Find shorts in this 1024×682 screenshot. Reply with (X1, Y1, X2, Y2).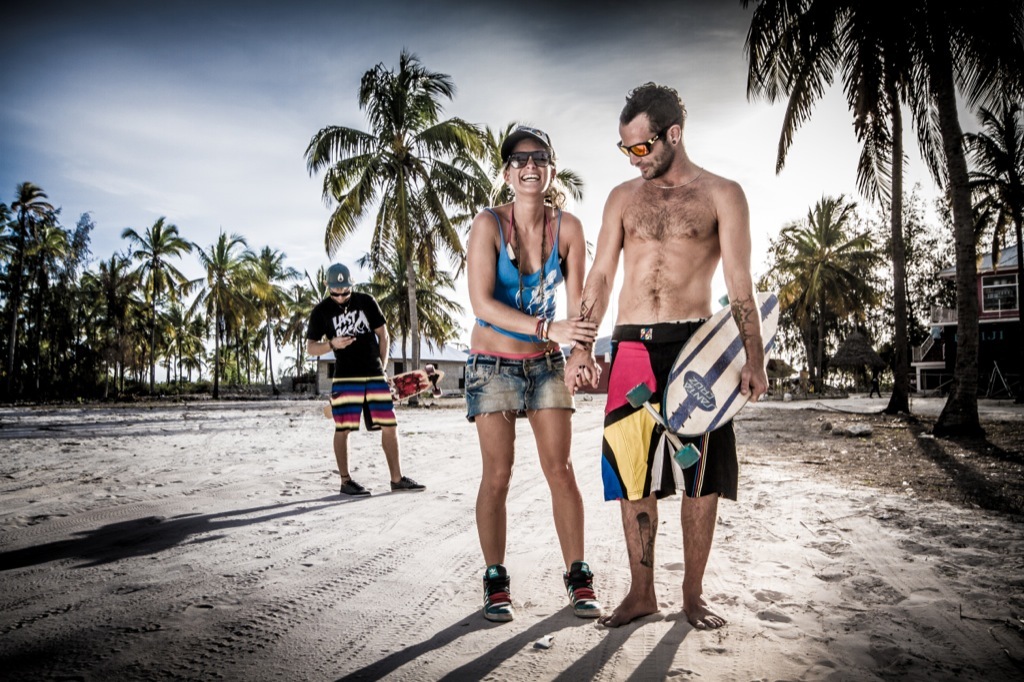
(599, 319, 738, 503).
